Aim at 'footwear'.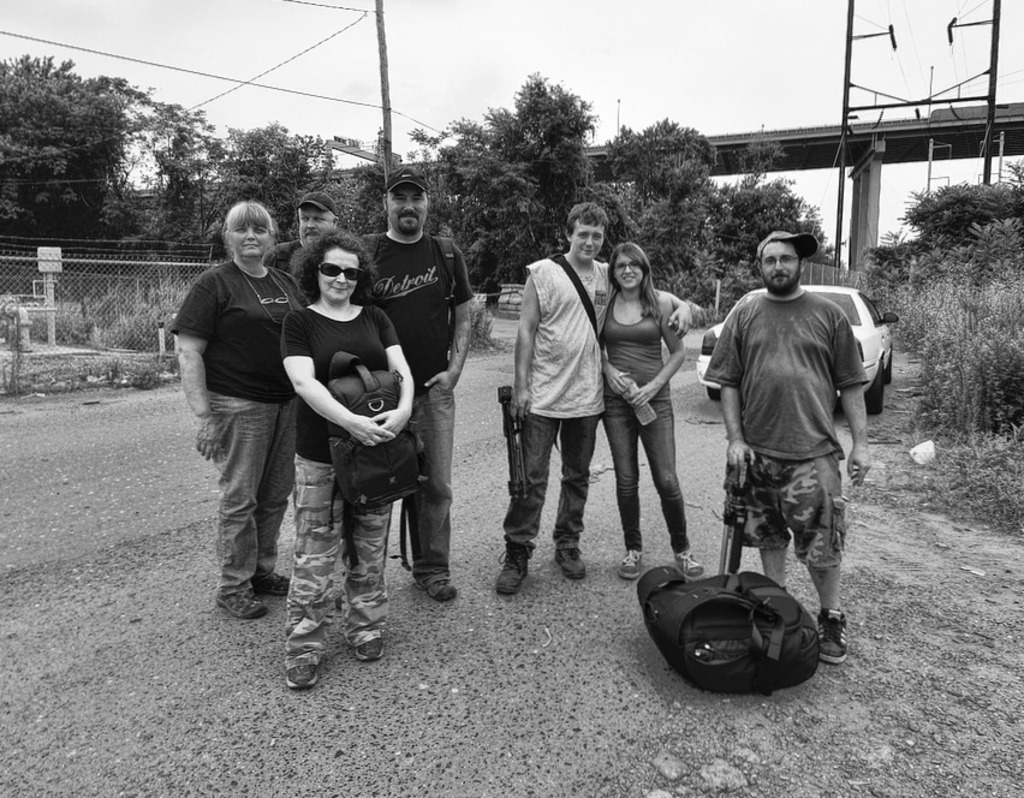
Aimed at bbox(619, 546, 642, 579).
